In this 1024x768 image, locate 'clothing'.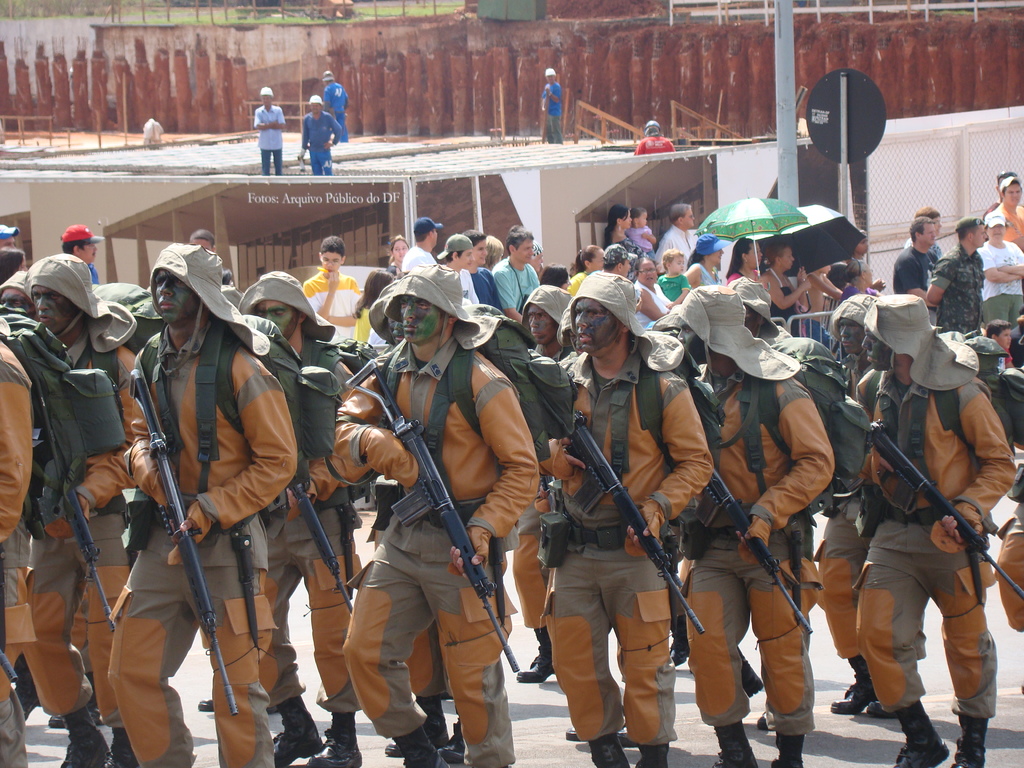
Bounding box: 543,81,564,145.
